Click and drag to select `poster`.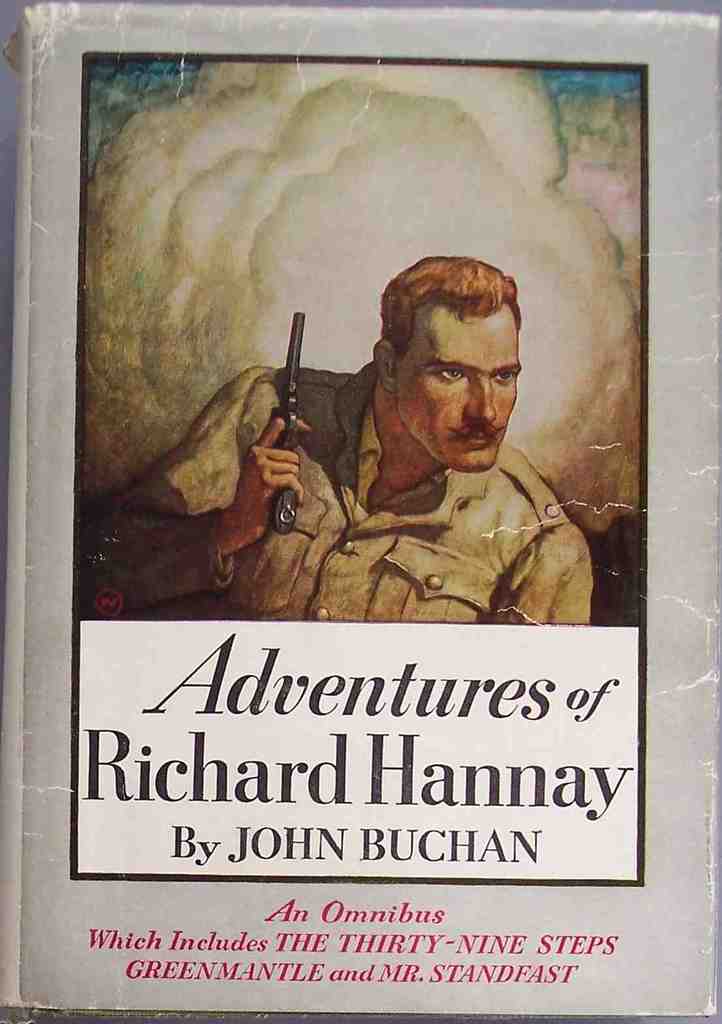
Selection: region(24, 4, 721, 1023).
